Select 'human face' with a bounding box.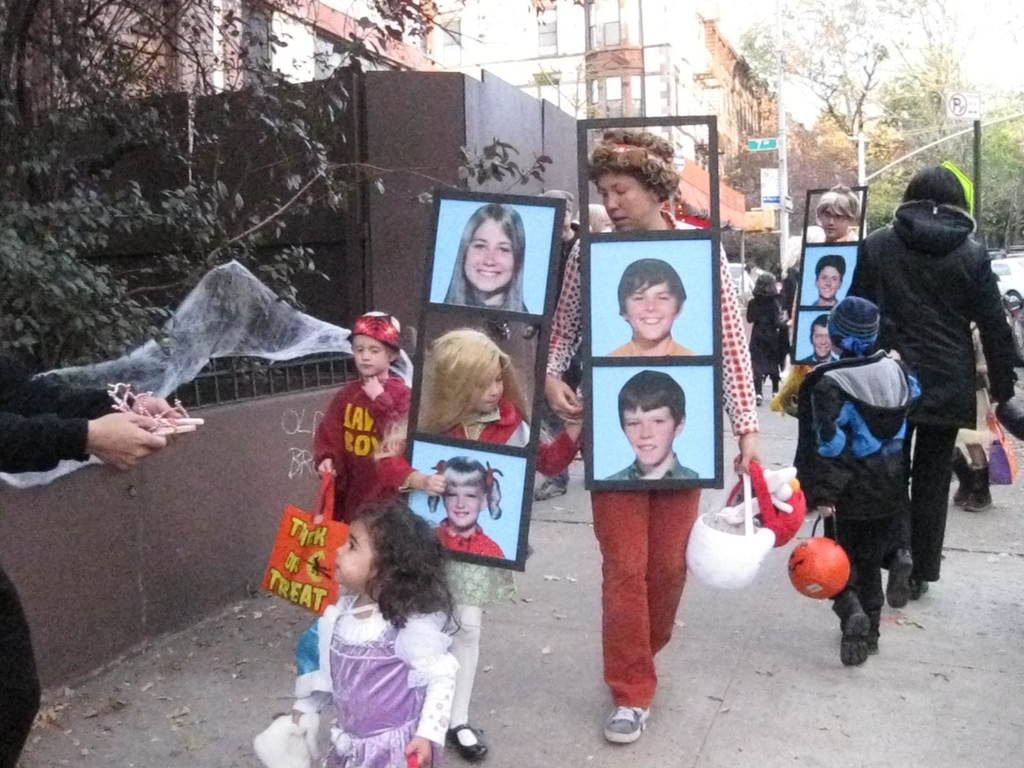
(813, 329, 829, 360).
